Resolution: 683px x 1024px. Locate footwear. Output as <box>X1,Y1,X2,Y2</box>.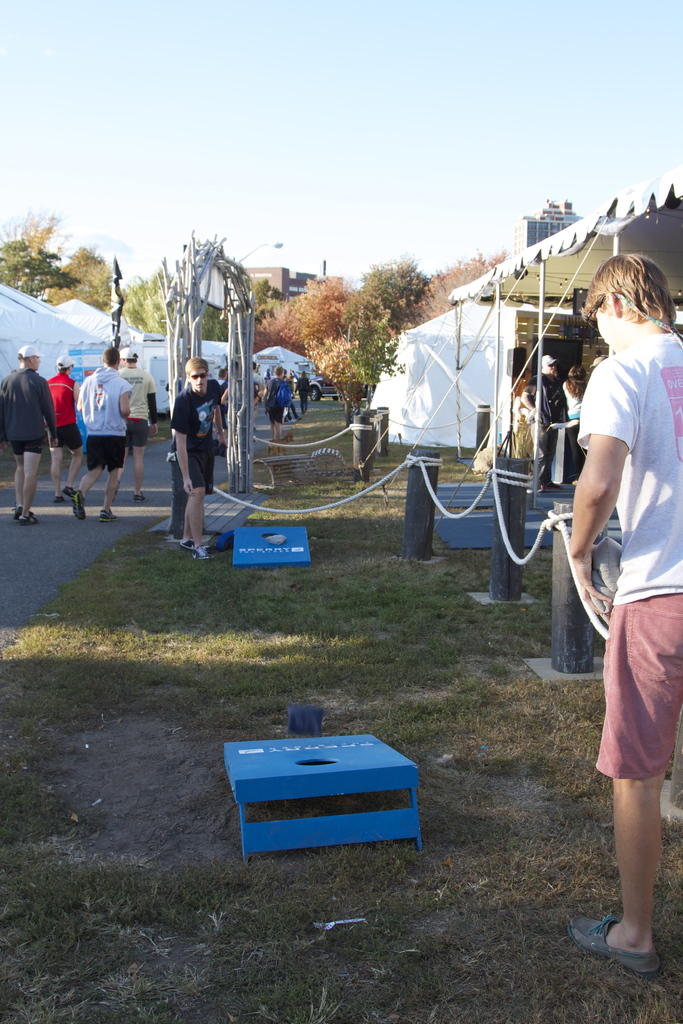
<box>297,417,304,422</box>.
